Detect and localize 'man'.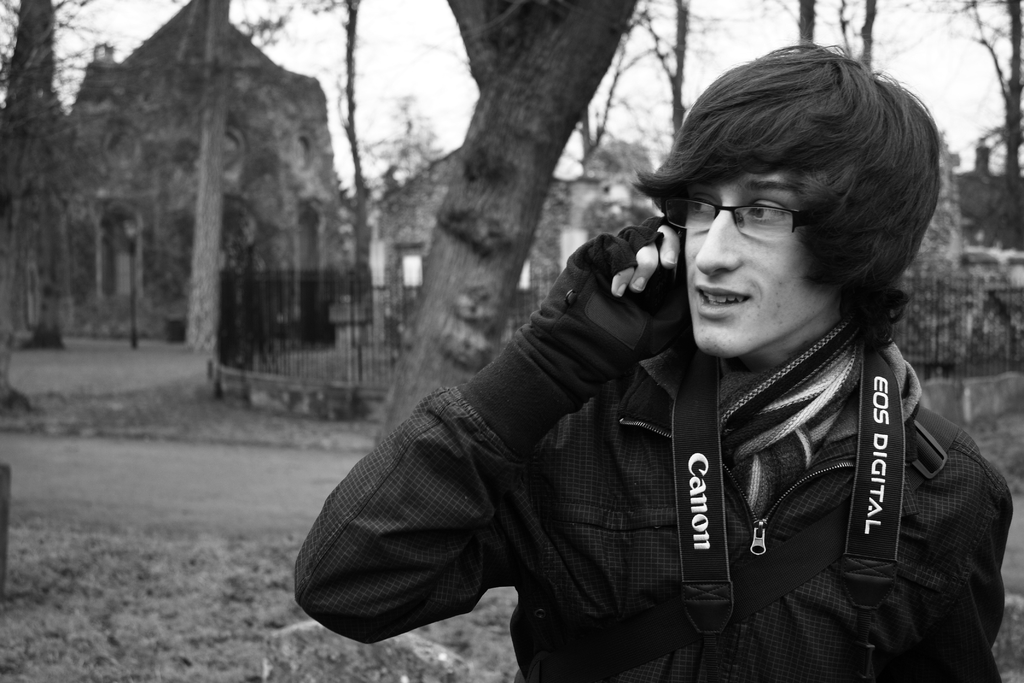
Localized at (258,64,990,682).
